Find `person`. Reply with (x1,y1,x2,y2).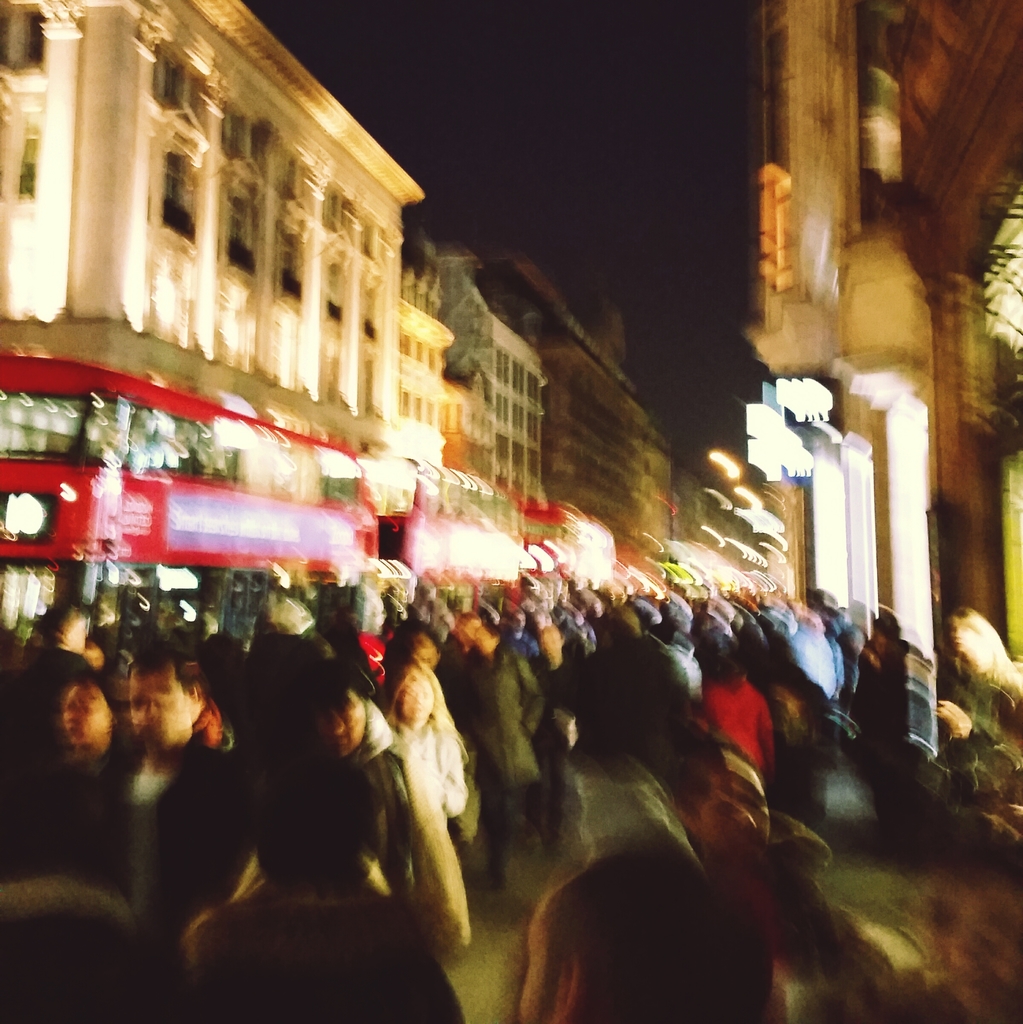
(103,645,234,958).
